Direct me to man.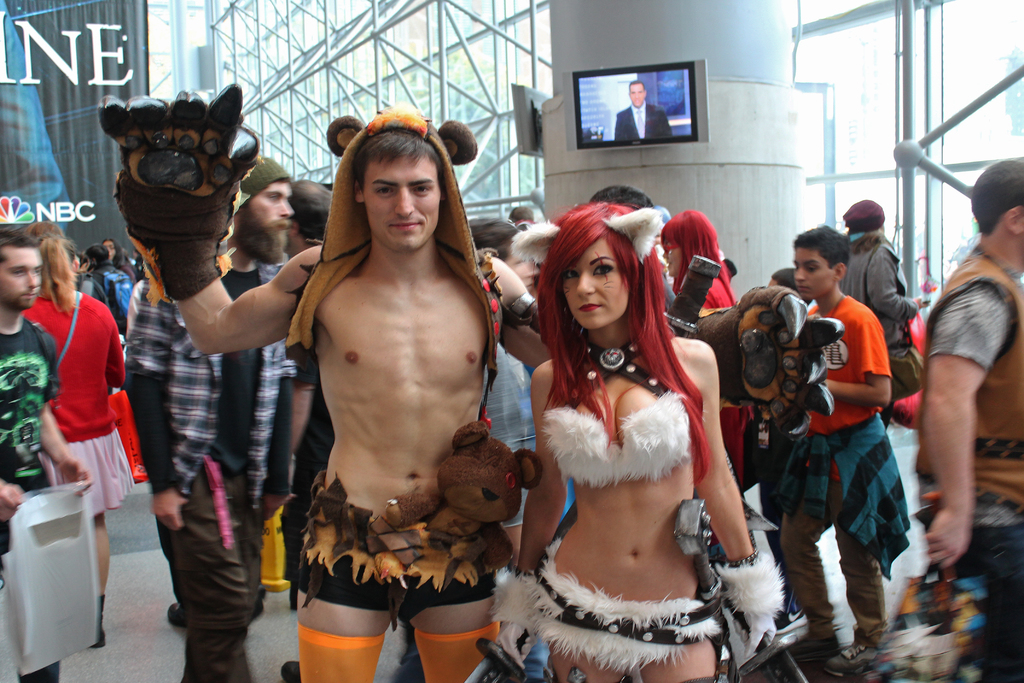
Direction: box(0, 228, 102, 682).
